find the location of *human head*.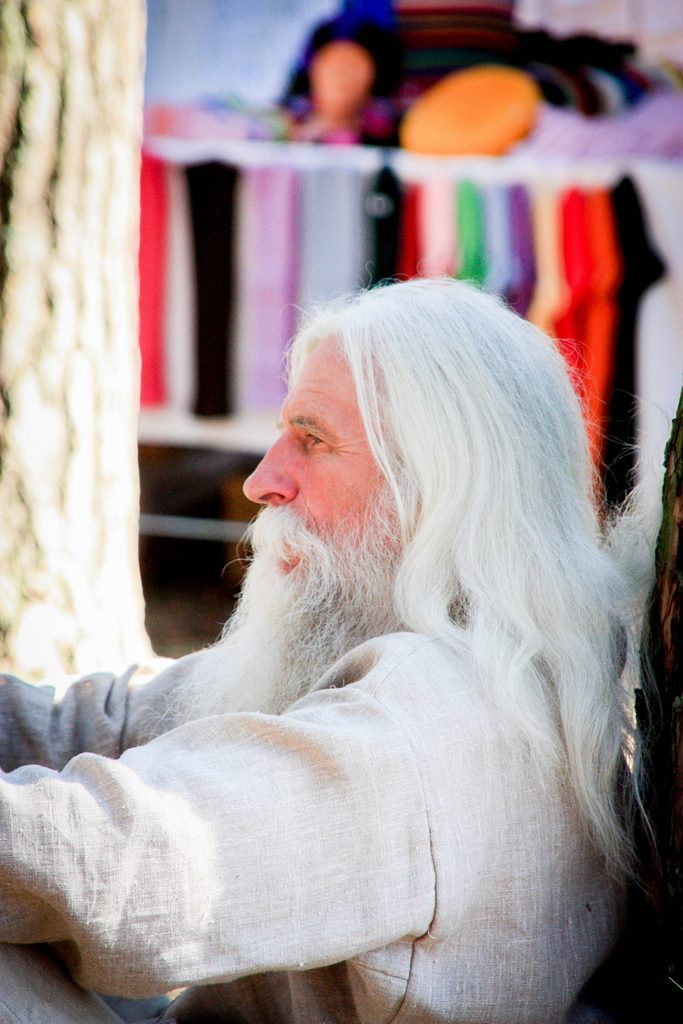
Location: pyautogui.locateOnScreen(223, 286, 563, 636).
